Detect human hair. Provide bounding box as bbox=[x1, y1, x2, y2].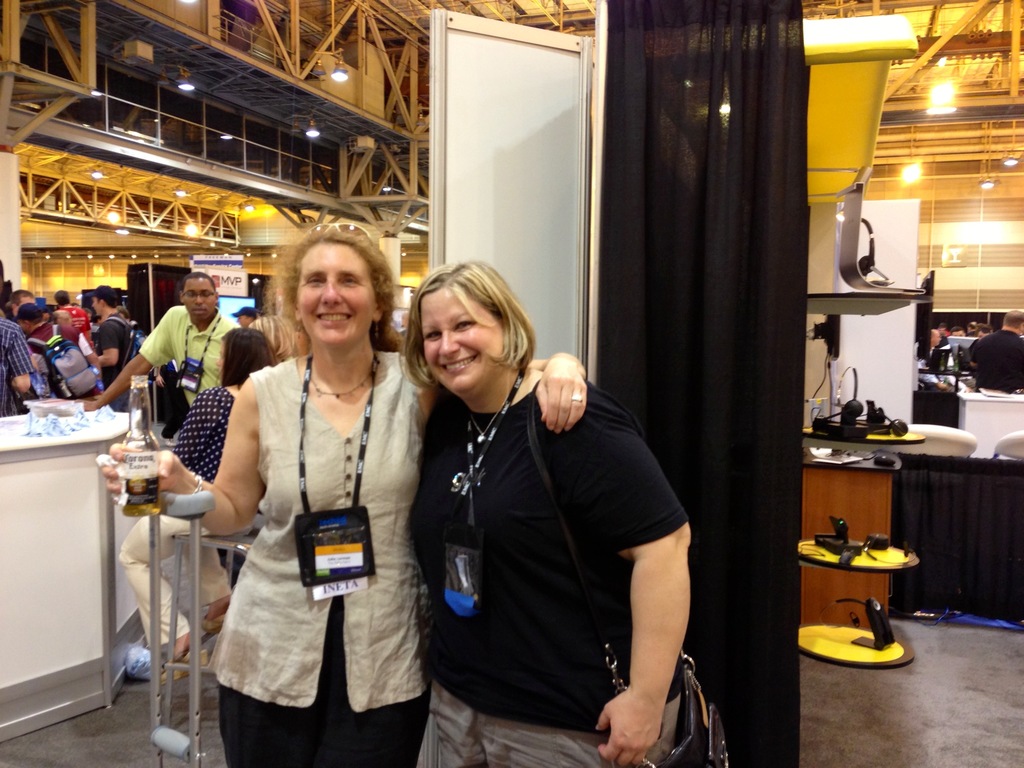
bbox=[399, 253, 542, 396].
